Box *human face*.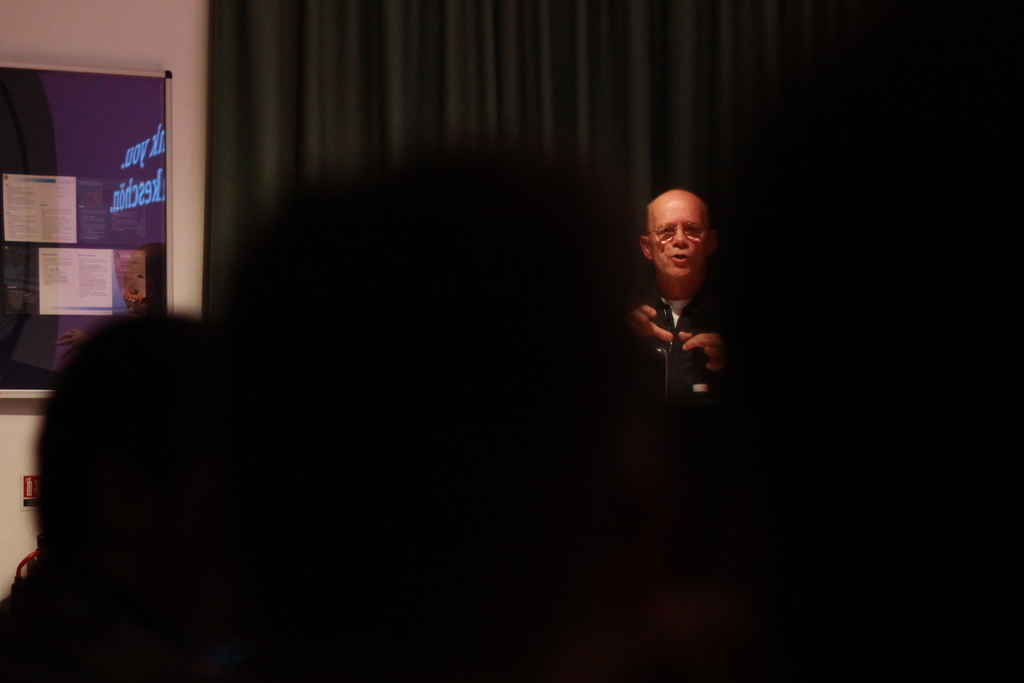
box=[653, 194, 708, 278].
